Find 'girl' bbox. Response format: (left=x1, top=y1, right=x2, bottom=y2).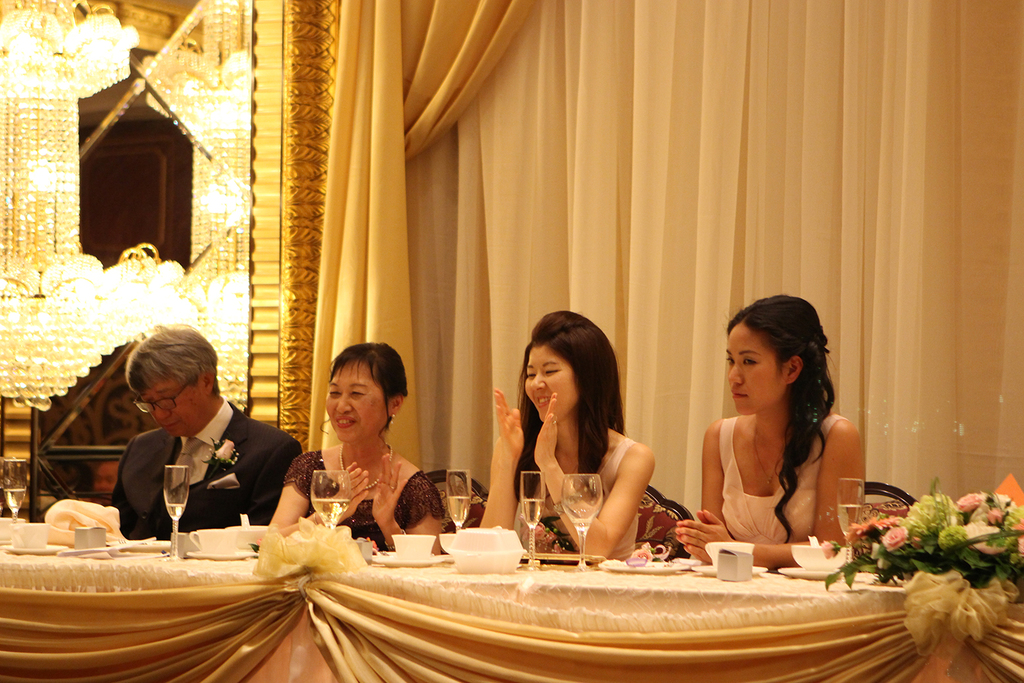
(left=674, top=293, right=865, bottom=570).
